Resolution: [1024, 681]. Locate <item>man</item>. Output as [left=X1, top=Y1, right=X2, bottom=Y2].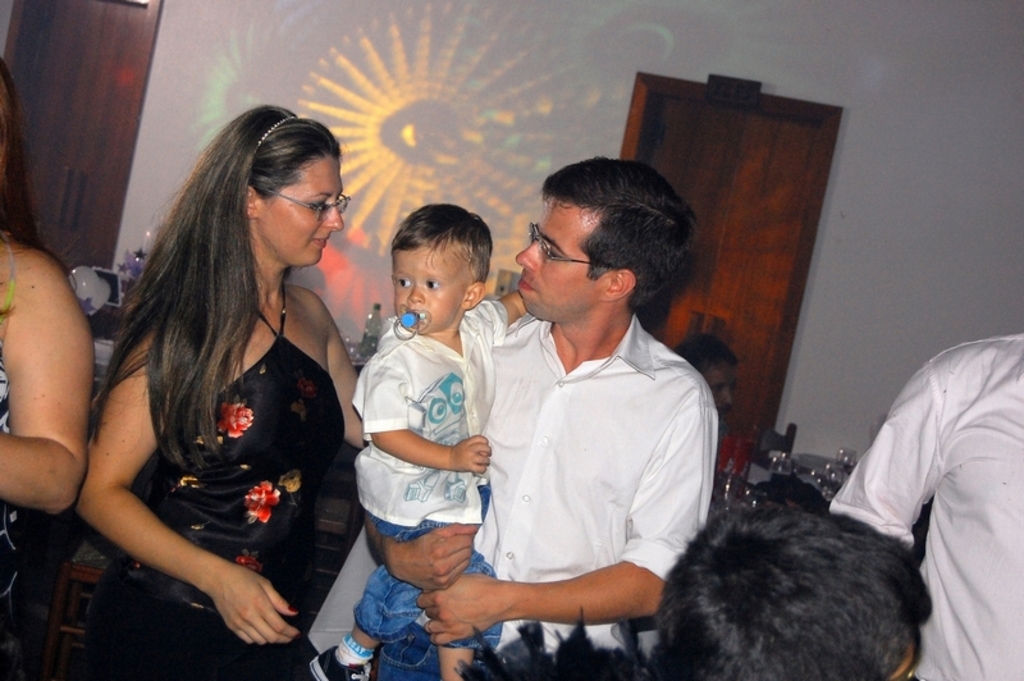
[left=837, top=319, right=1023, bottom=680].
